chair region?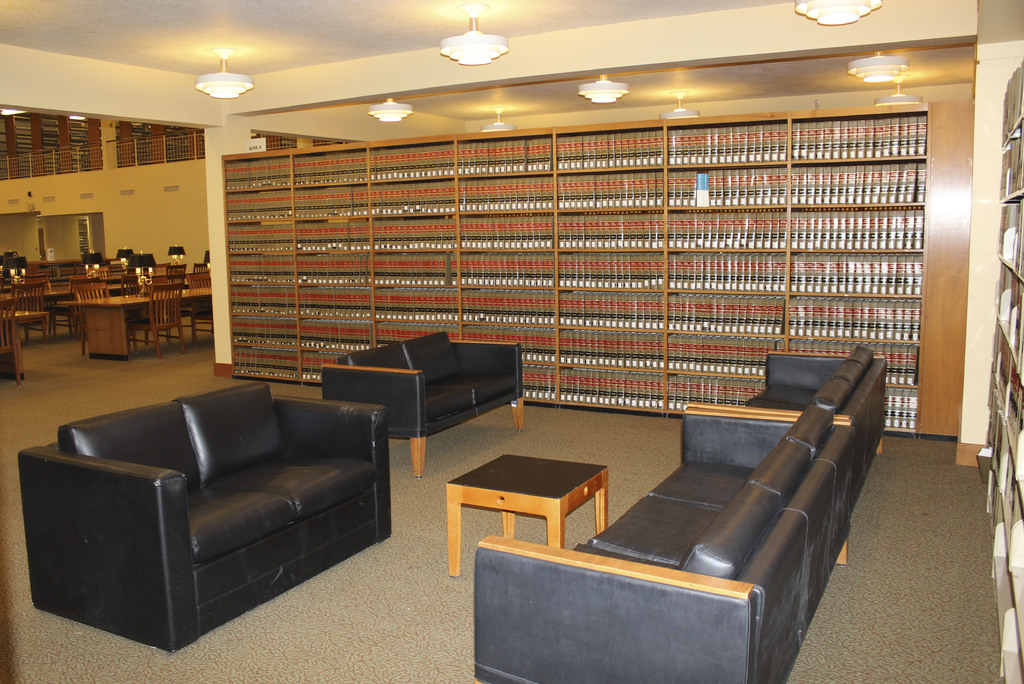
x1=0 y1=281 x2=47 y2=338
